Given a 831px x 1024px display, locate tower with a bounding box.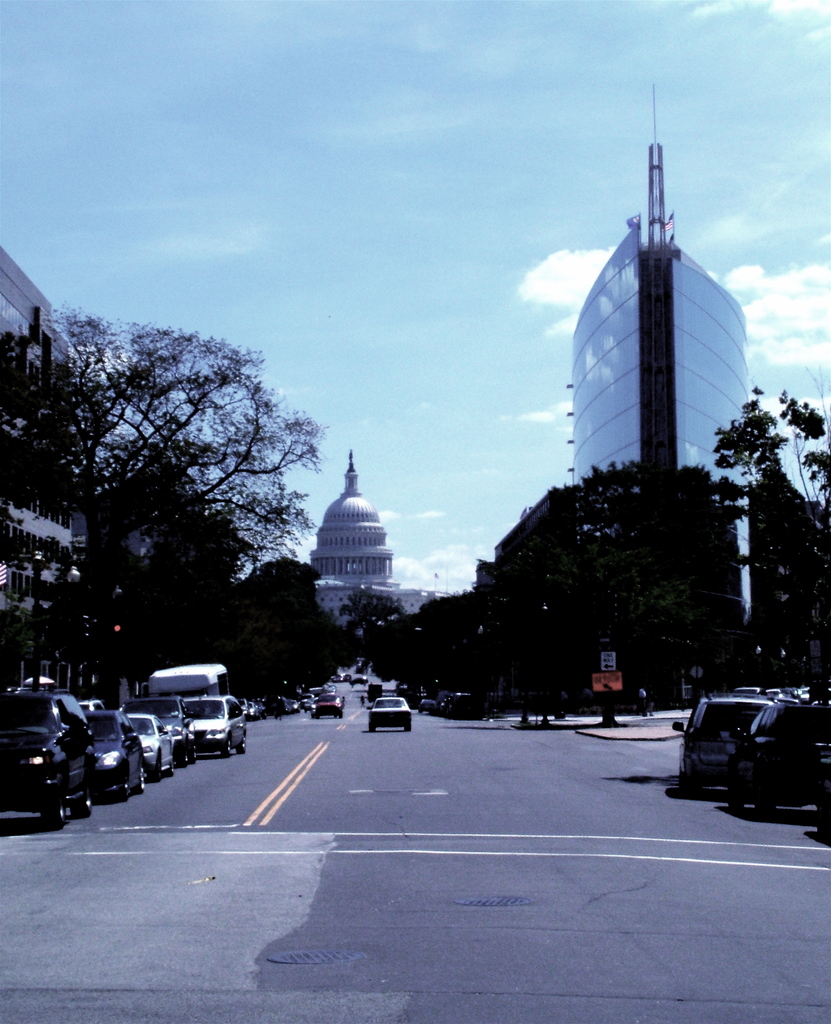
Located: <region>567, 86, 750, 639</region>.
